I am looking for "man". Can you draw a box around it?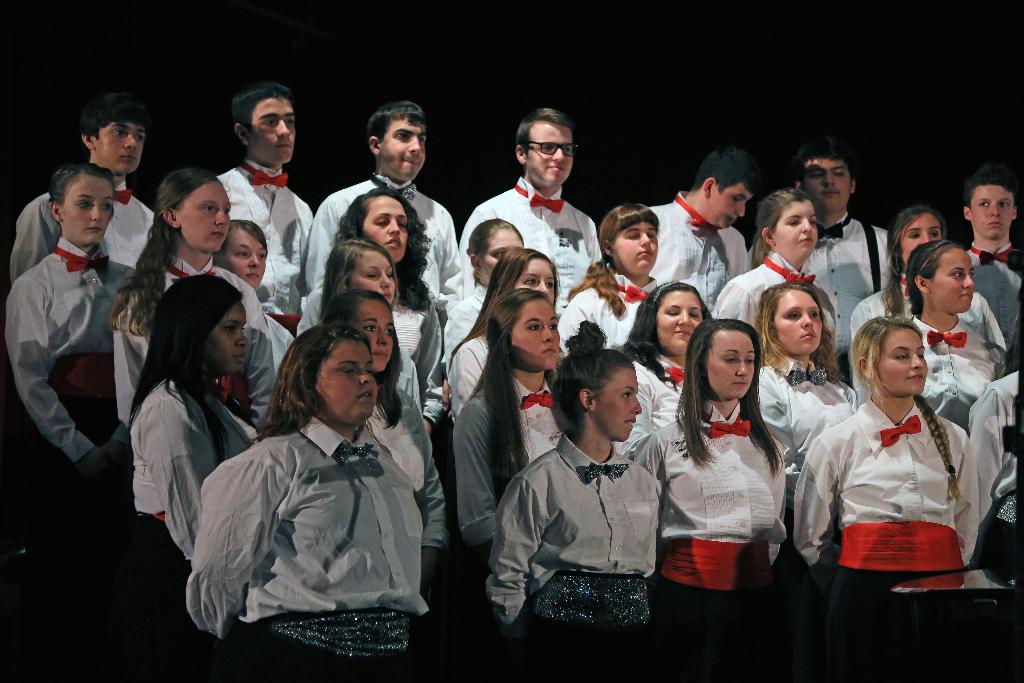
Sure, the bounding box is bbox(465, 119, 620, 295).
